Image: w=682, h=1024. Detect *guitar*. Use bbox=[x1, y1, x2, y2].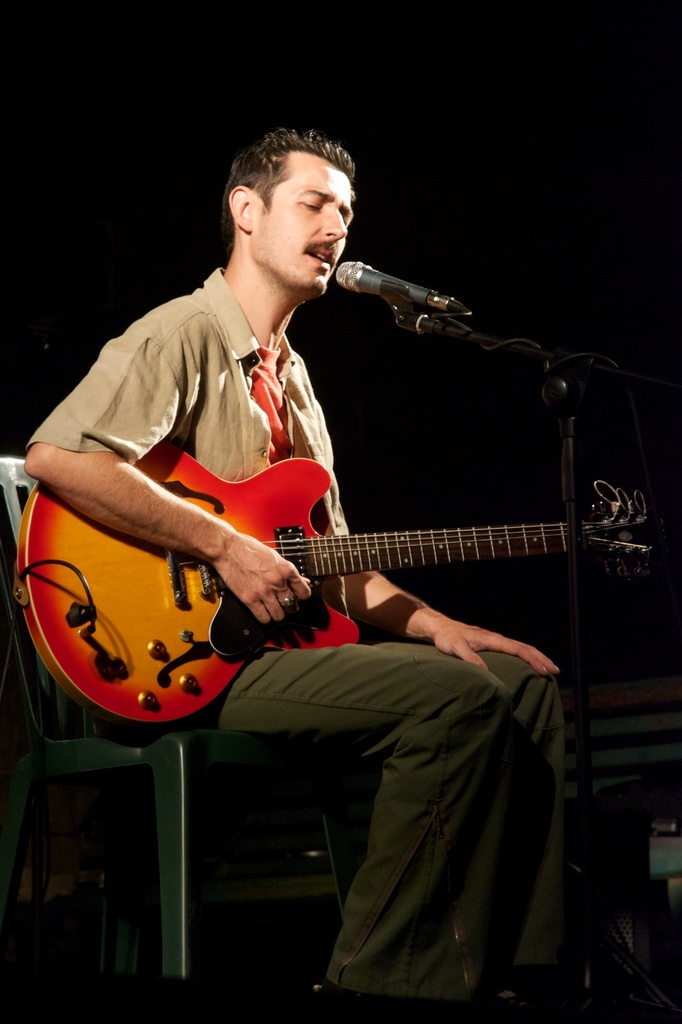
bbox=[19, 444, 651, 727].
